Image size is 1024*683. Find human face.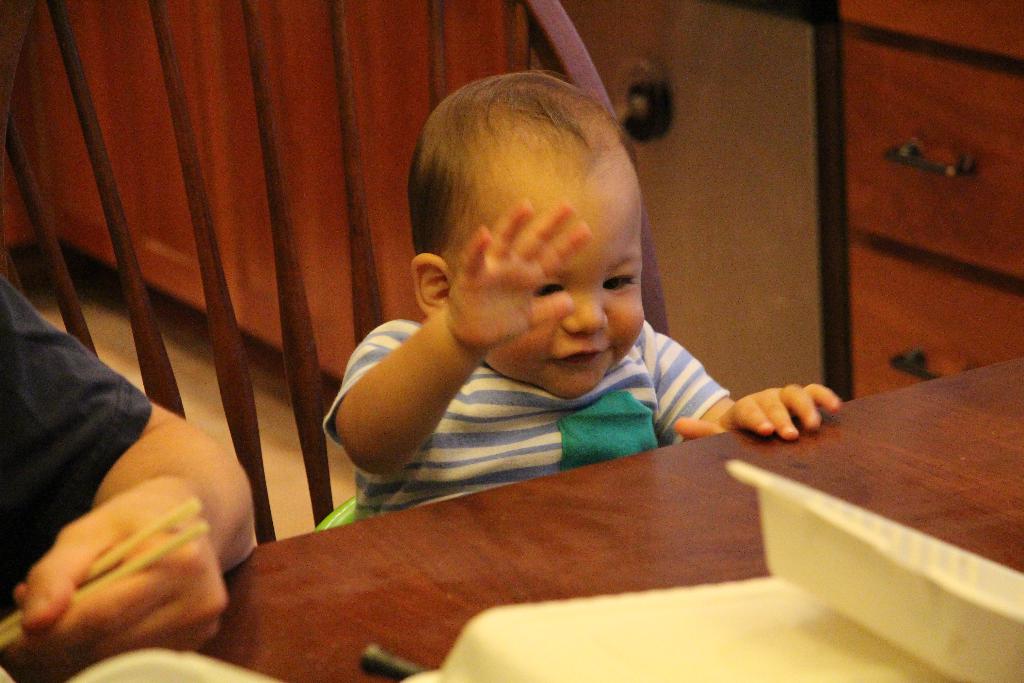
crop(457, 155, 644, 398).
